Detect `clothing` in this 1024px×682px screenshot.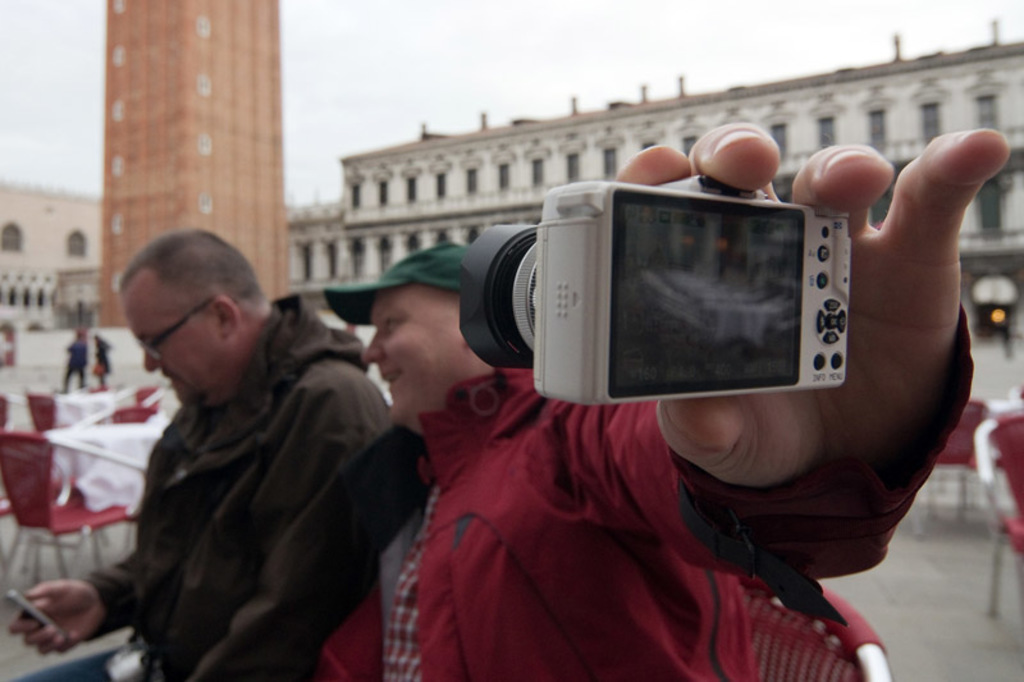
Detection: box=[69, 299, 402, 681].
